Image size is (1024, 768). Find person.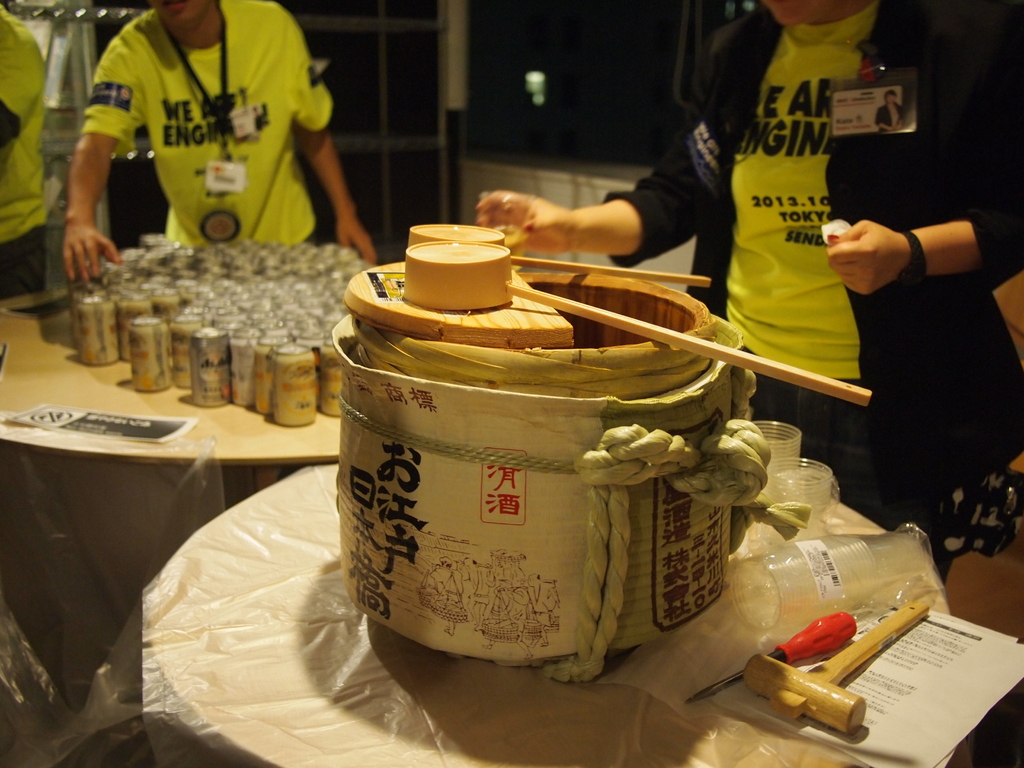
rect(60, 0, 360, 278).
